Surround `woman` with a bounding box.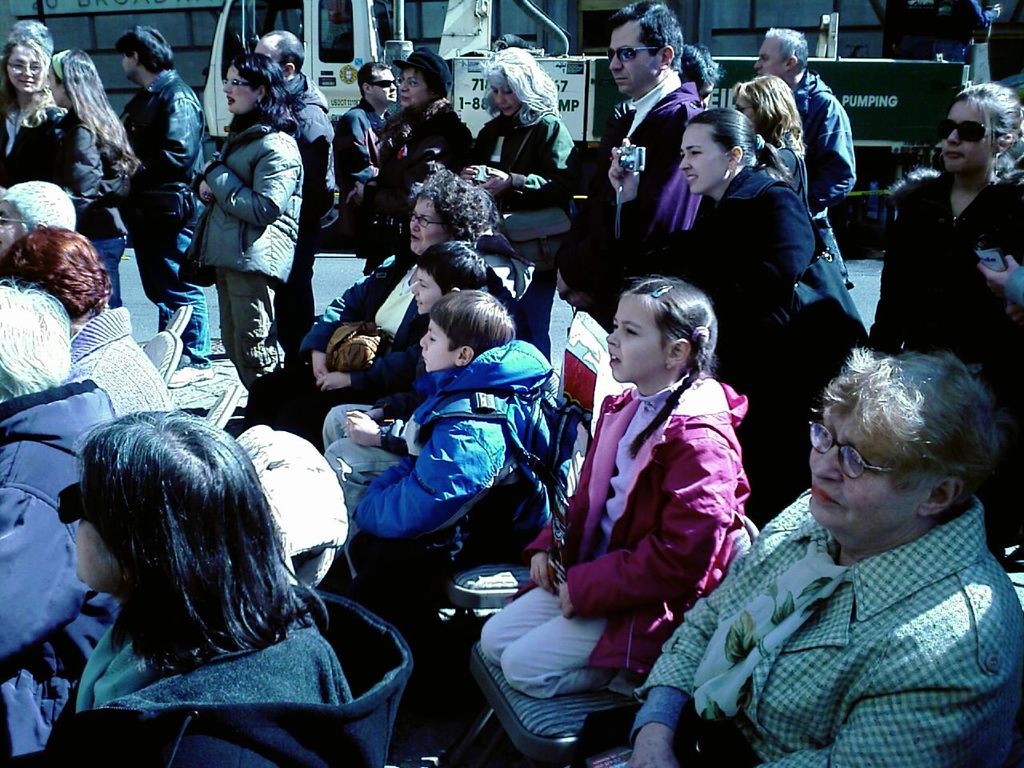
0,33,82,245.
